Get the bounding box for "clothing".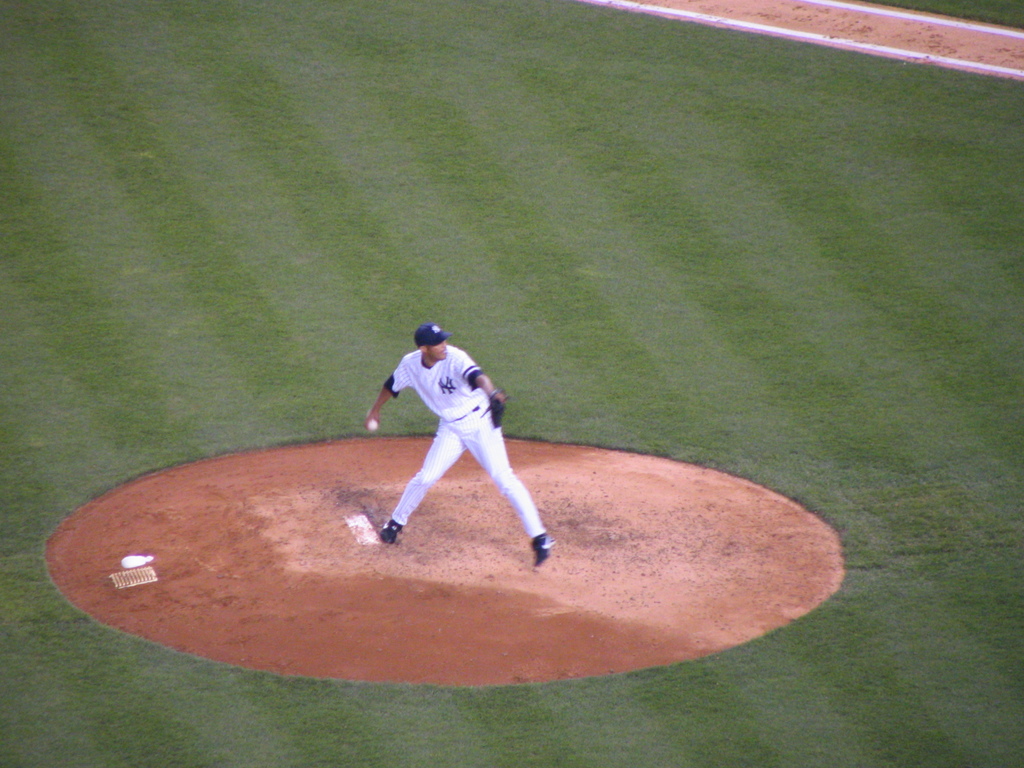
[left=384, top=345, right=545, bottom=541].
